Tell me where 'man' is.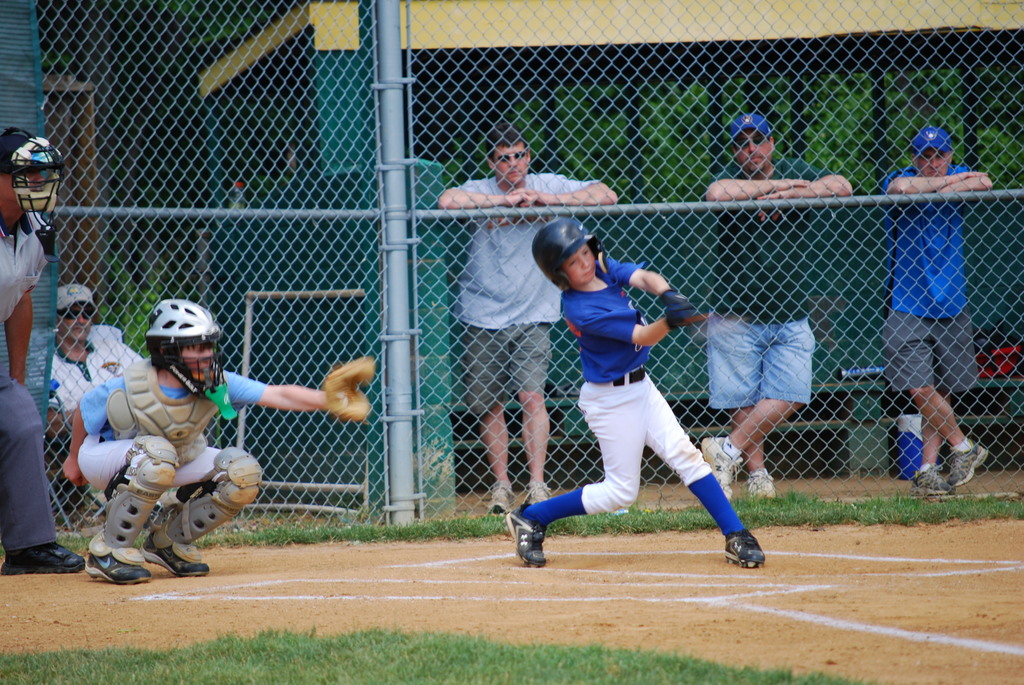
'man' is at bbox=[61, 306, 332, 575].
